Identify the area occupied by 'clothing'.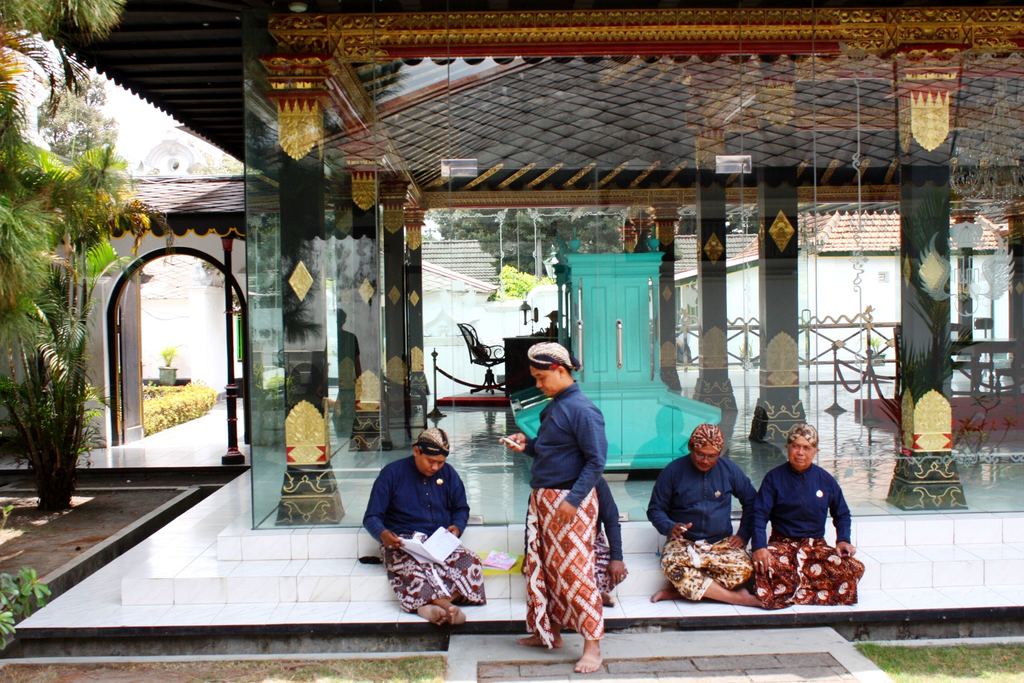
Area: (x1=650, y1=447, x2=771, y2=591).
